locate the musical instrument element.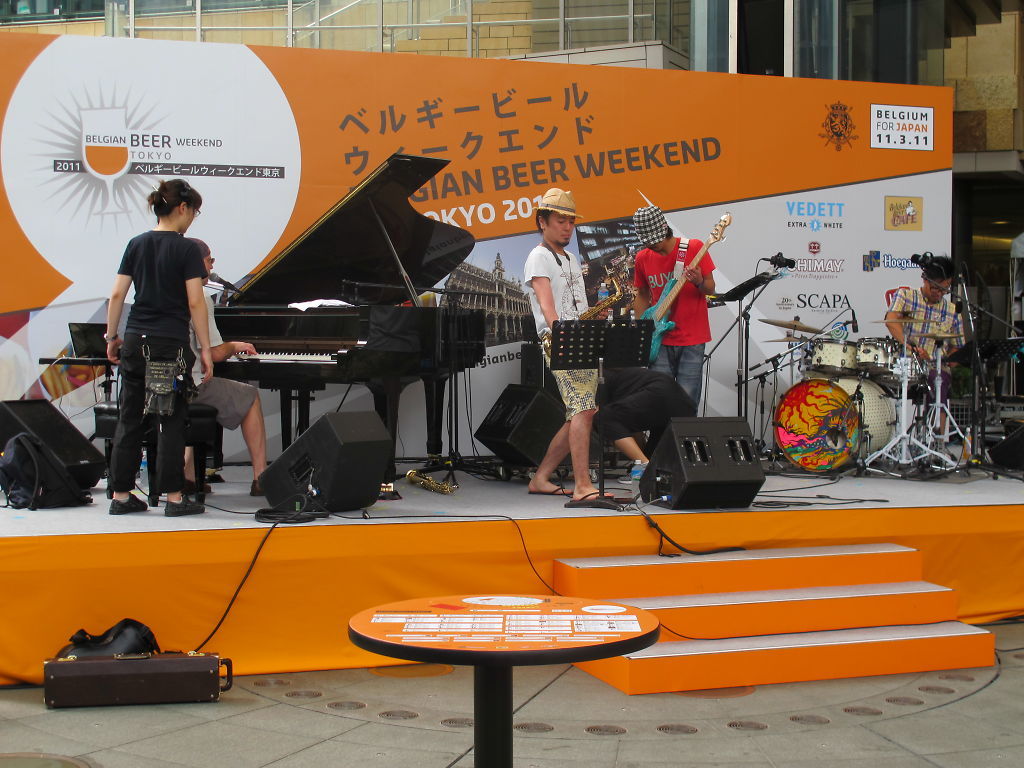
Element bbox: [543,276,625,365].
